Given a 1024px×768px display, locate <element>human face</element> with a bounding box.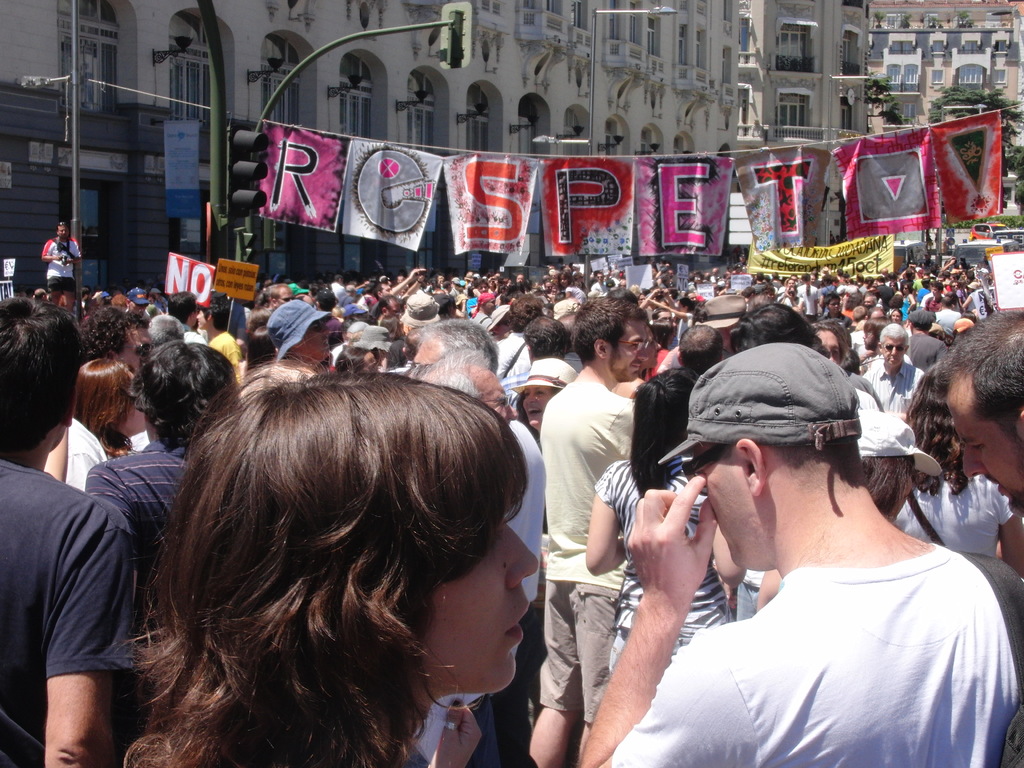
Located: <region>118, 321, 156, 365</region>.
